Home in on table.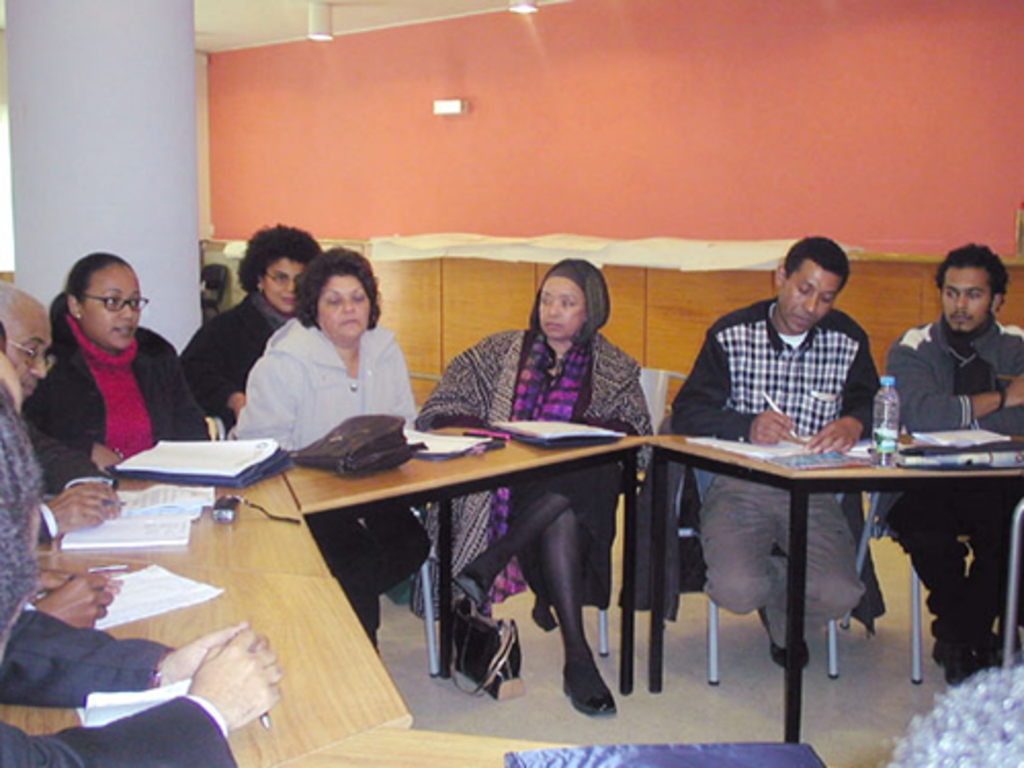
Homed in at [x1=637, y1=410, x2=1008, y2=719].
